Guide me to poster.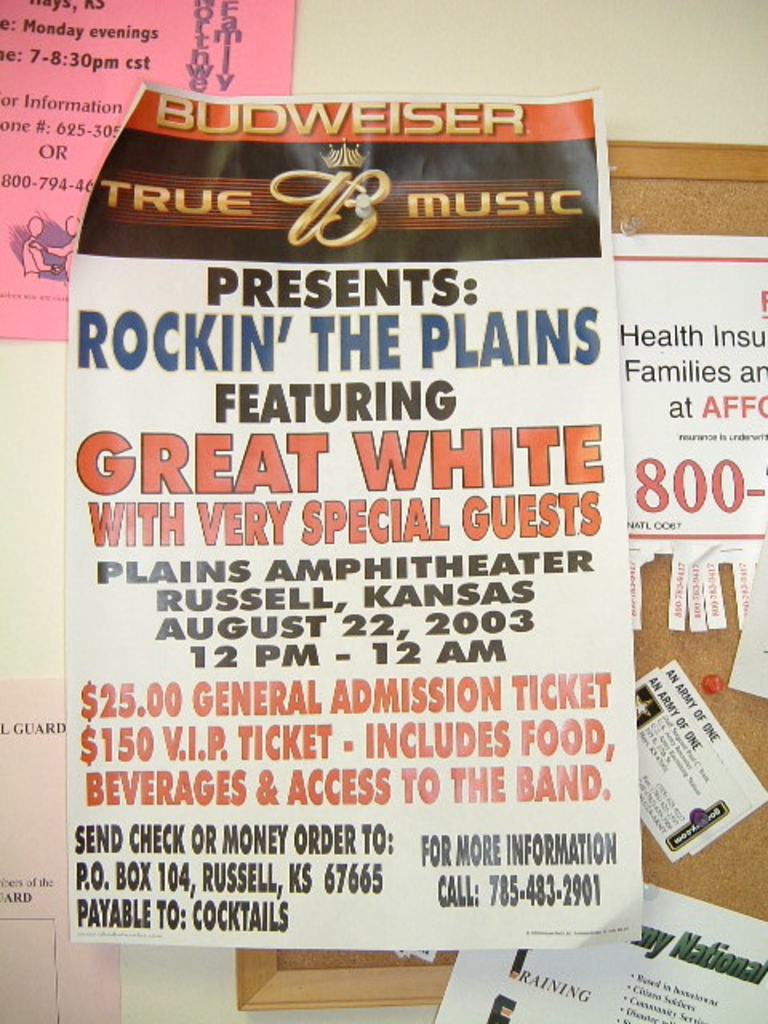
Guidance: [437, 883, 766, 1022].
